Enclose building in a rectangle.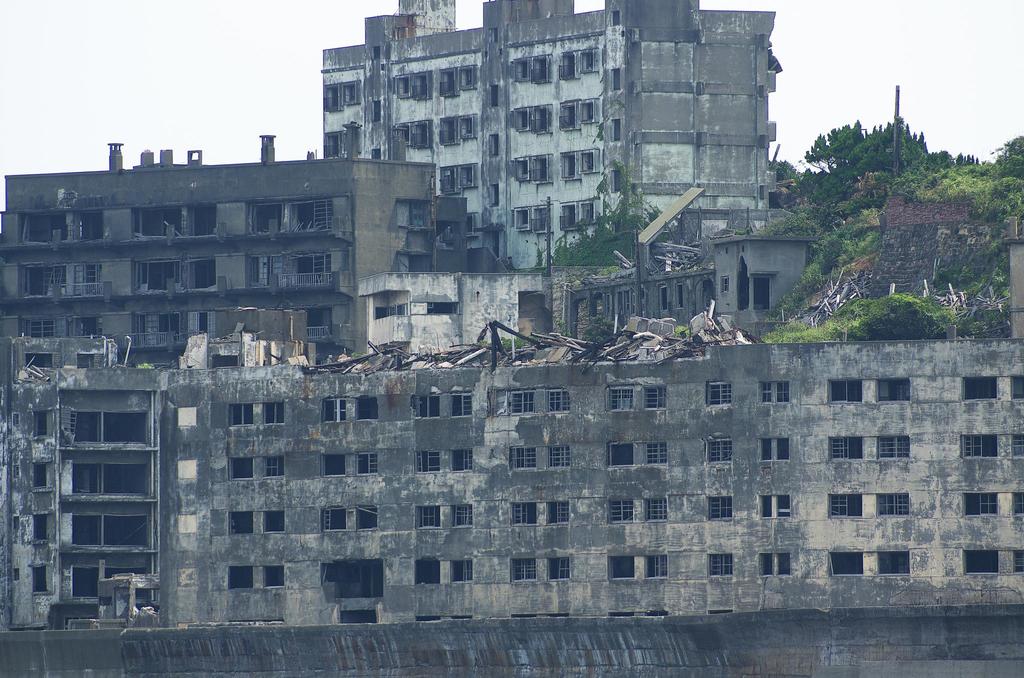
left=0, top=298, right=1023, bottom=633.
